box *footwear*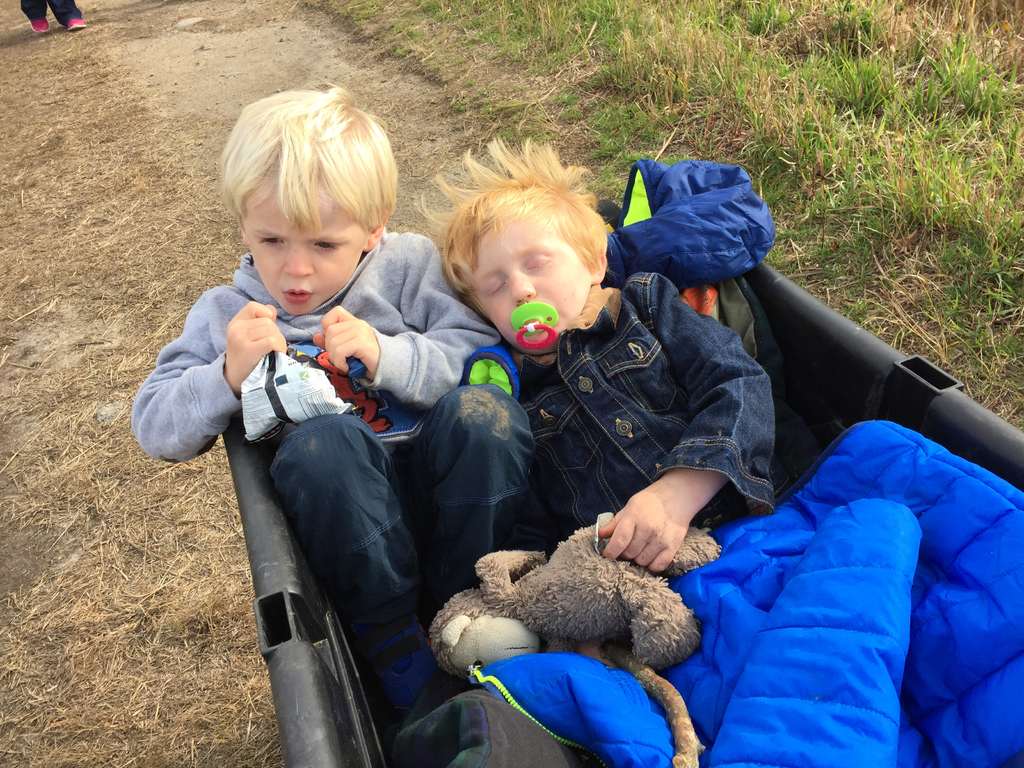
bbox=[28, 16, 48, 32]
